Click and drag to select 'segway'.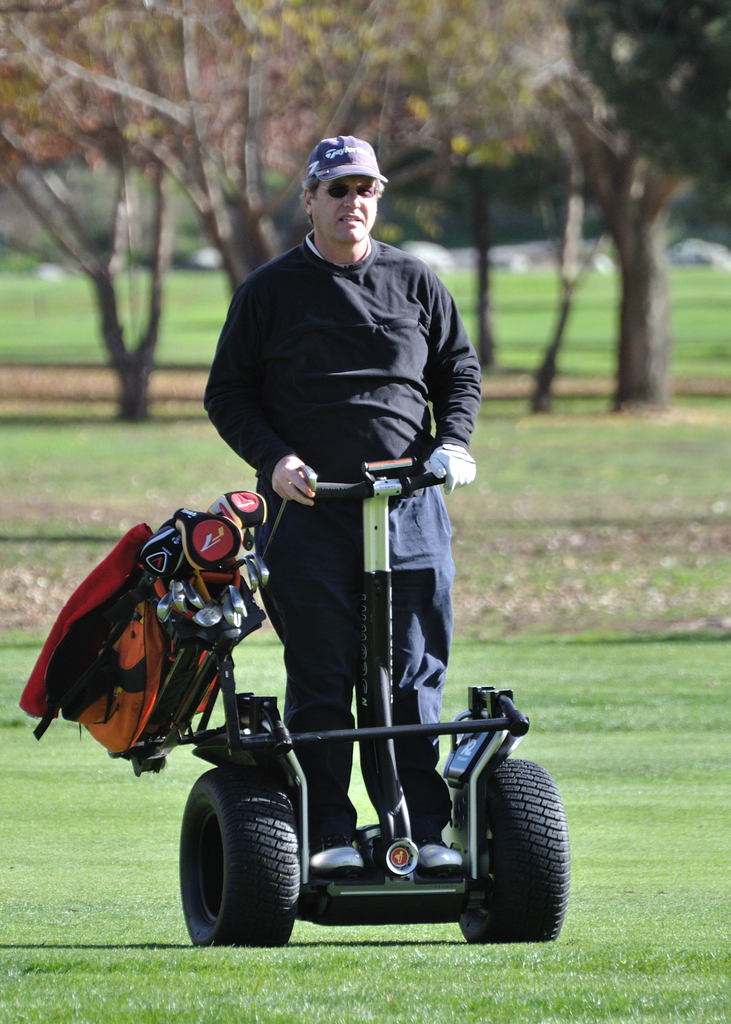
Selection: bbox=[176, 452, 566, 948].
